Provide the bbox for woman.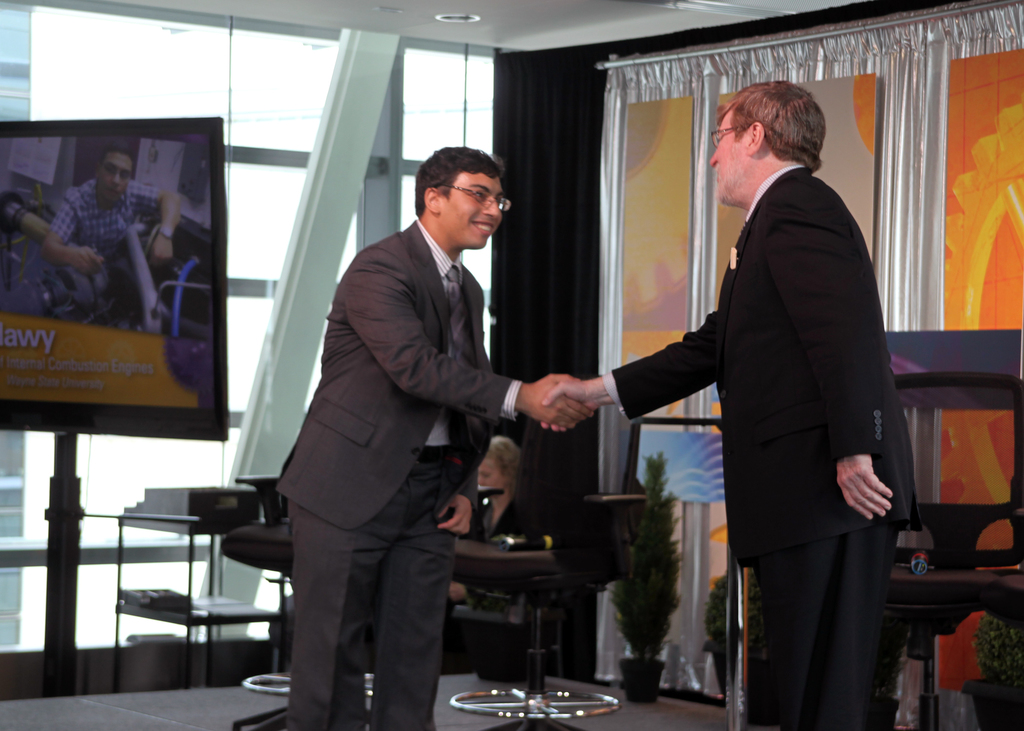
453, 438, 563, 617.
